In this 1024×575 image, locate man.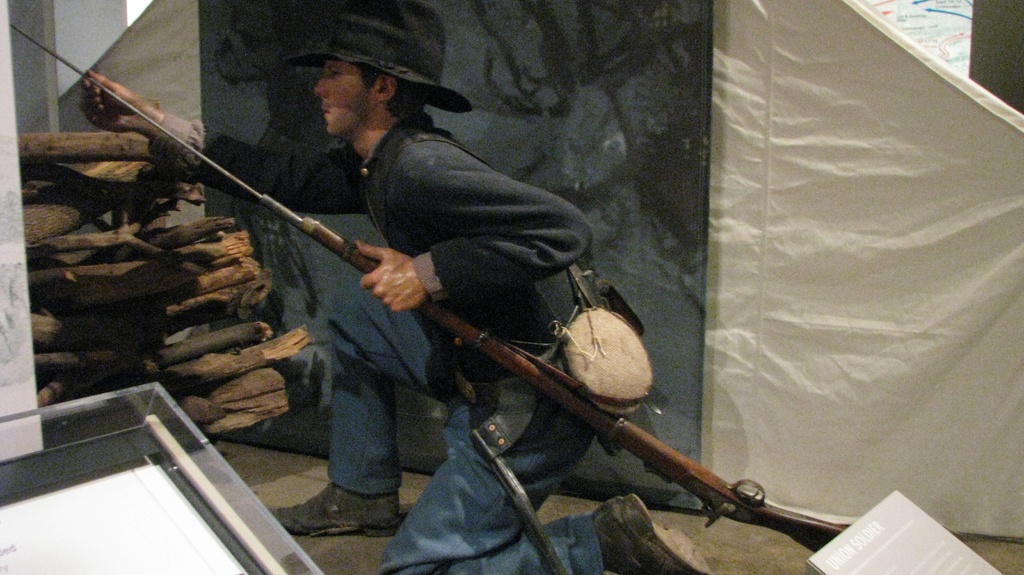
Bounding box: 234,22,466,496.
